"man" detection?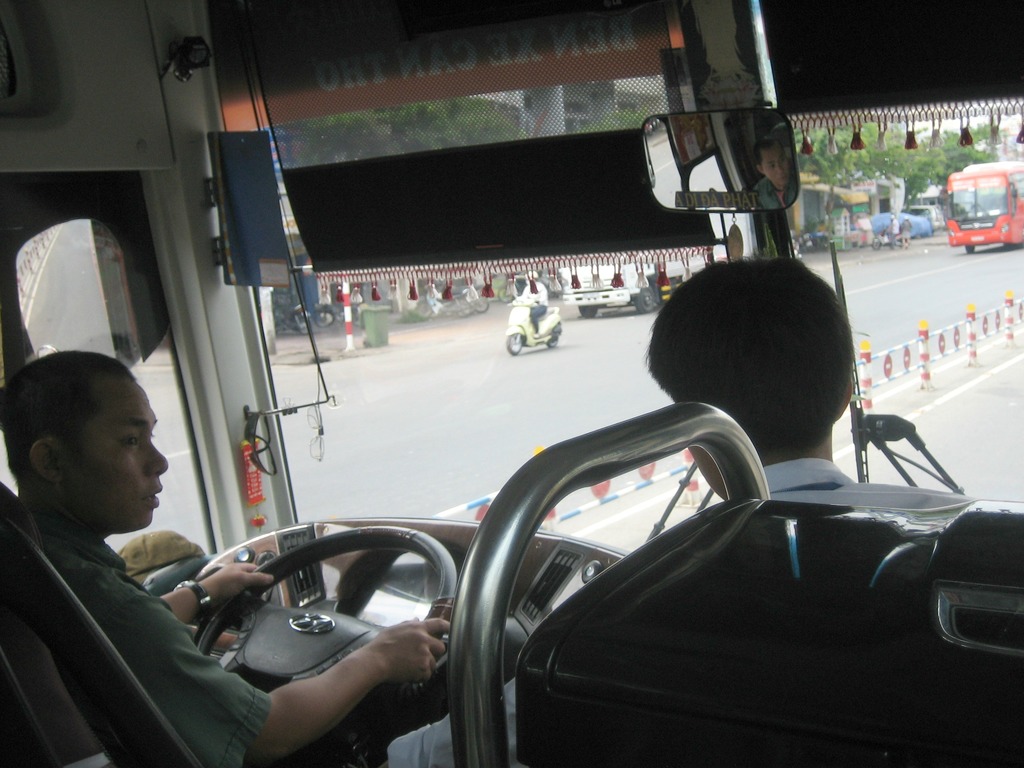
left=643, top=254, right=1021, bottom=515
